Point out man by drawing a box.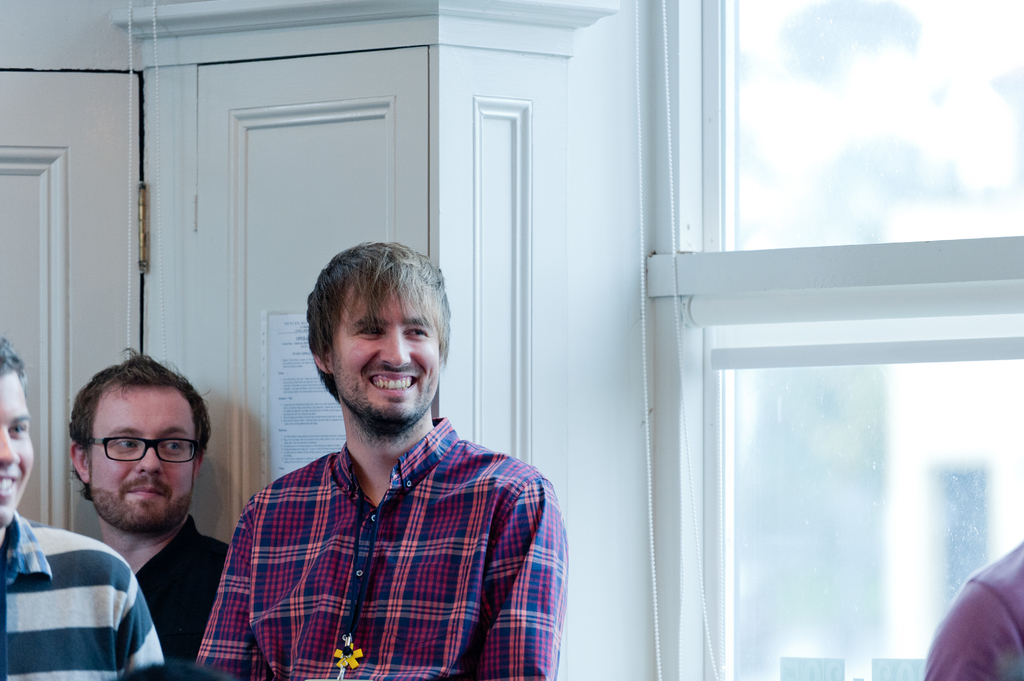
(202,238,565,676).
